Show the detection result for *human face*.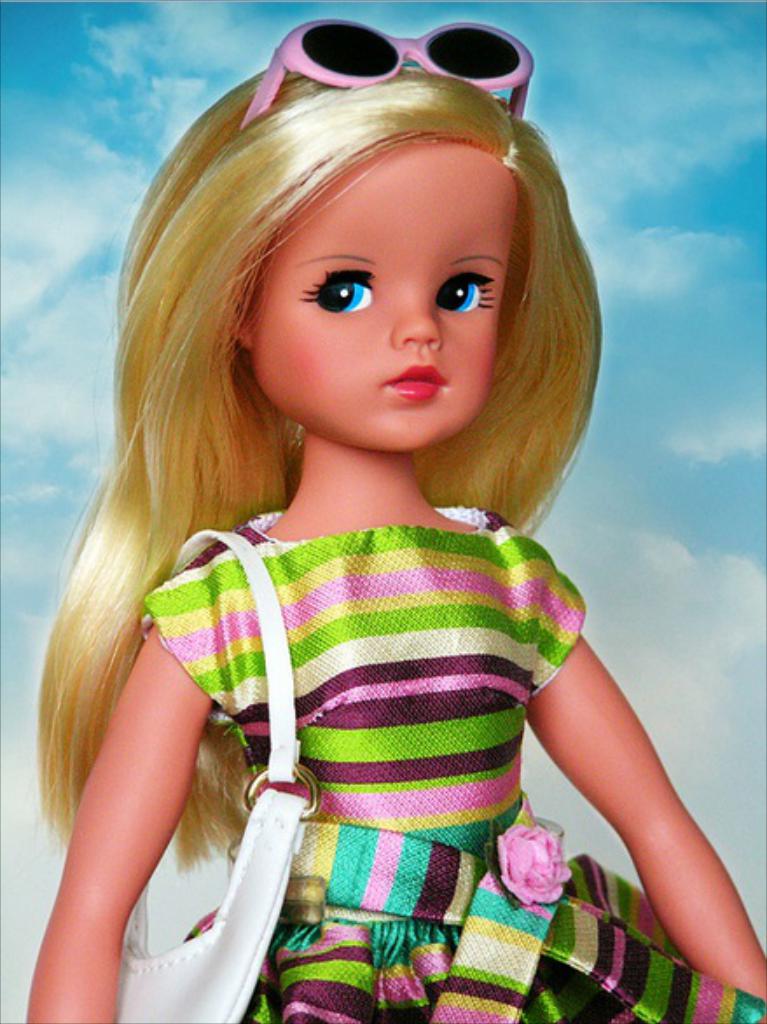
crop(255, 159, 521, 447).
